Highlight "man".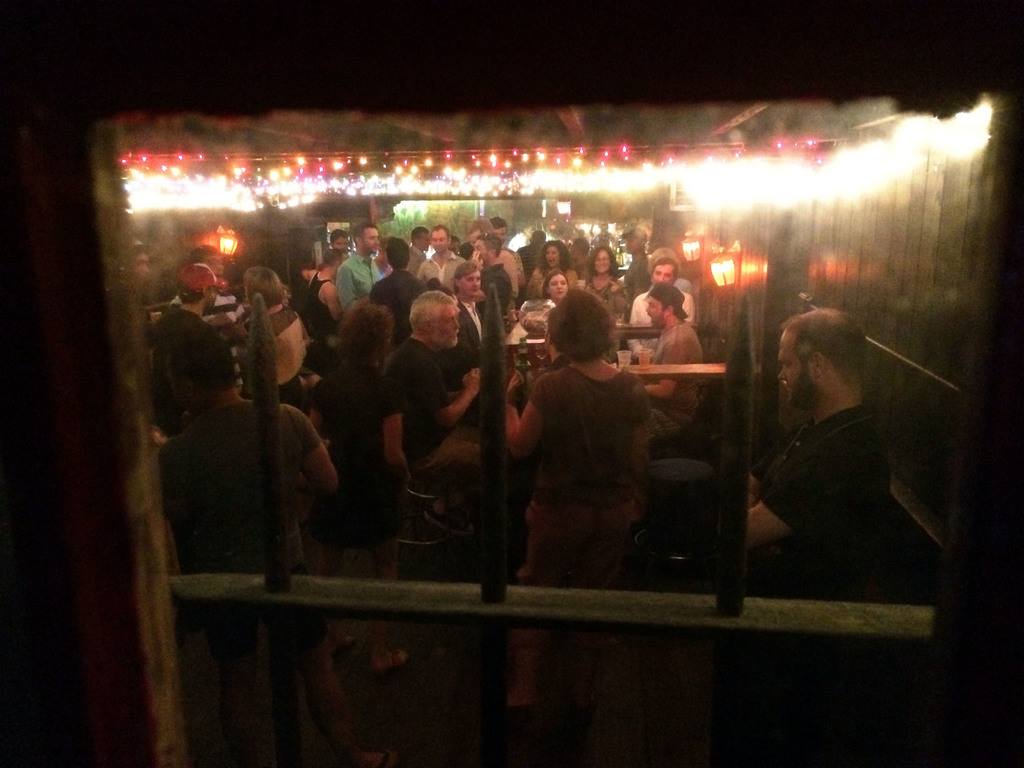
Highlighted region: pyautogui.locateOnScreen(338, 224, 383, 310).
